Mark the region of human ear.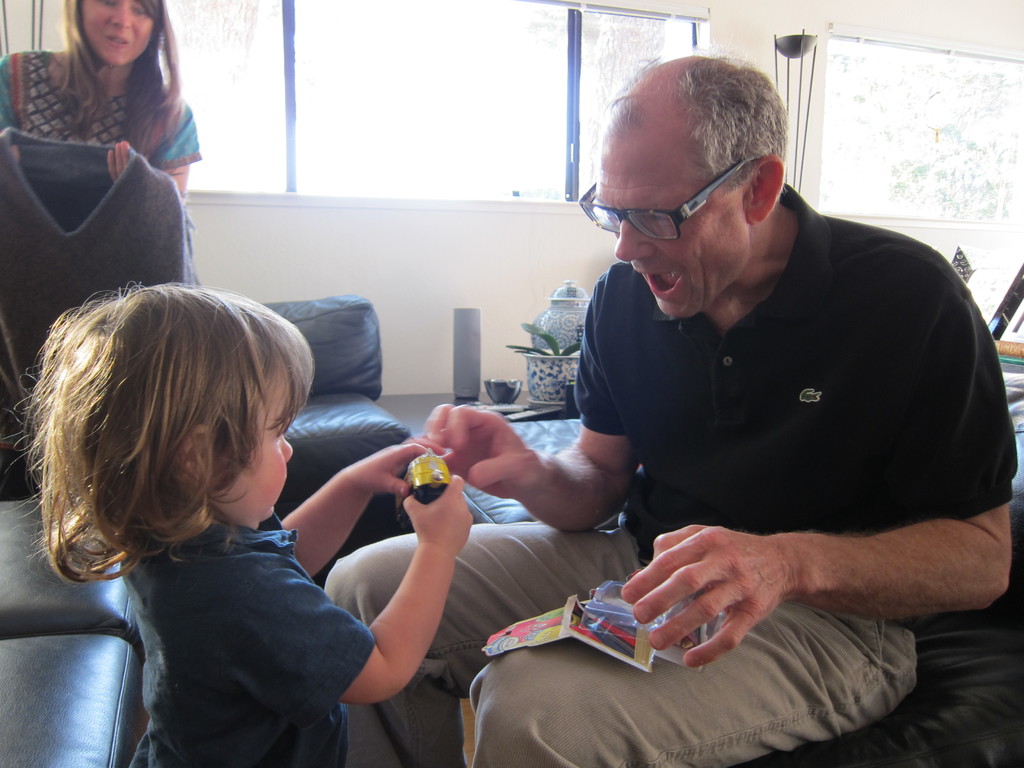
Region: [173,428,208,498].
